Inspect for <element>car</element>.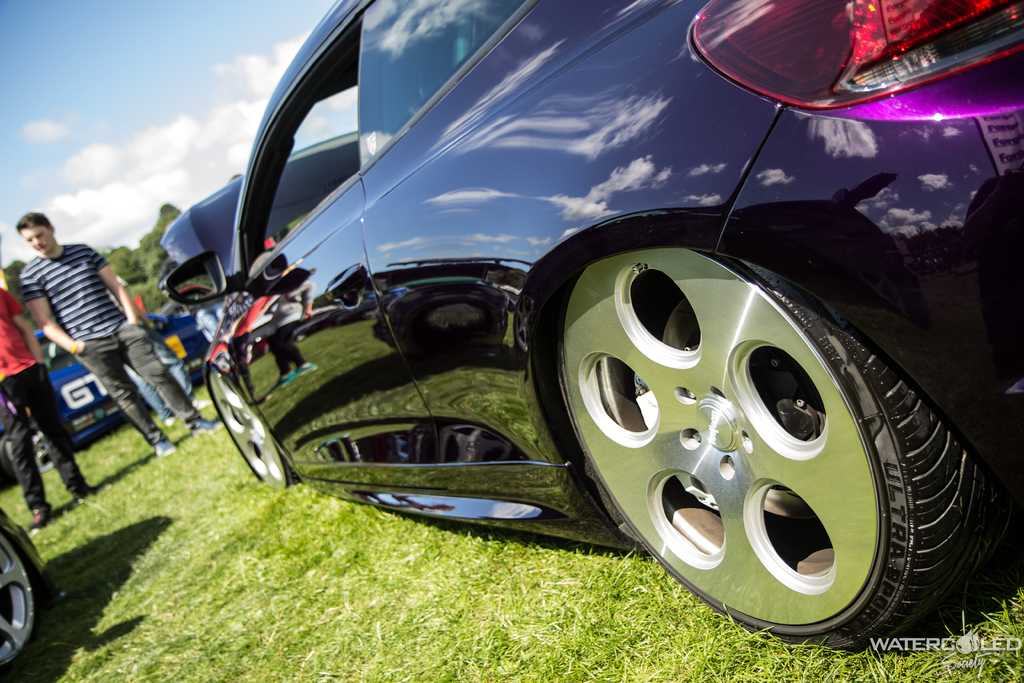
Inspection: box=[0, 498, 52, 682].
